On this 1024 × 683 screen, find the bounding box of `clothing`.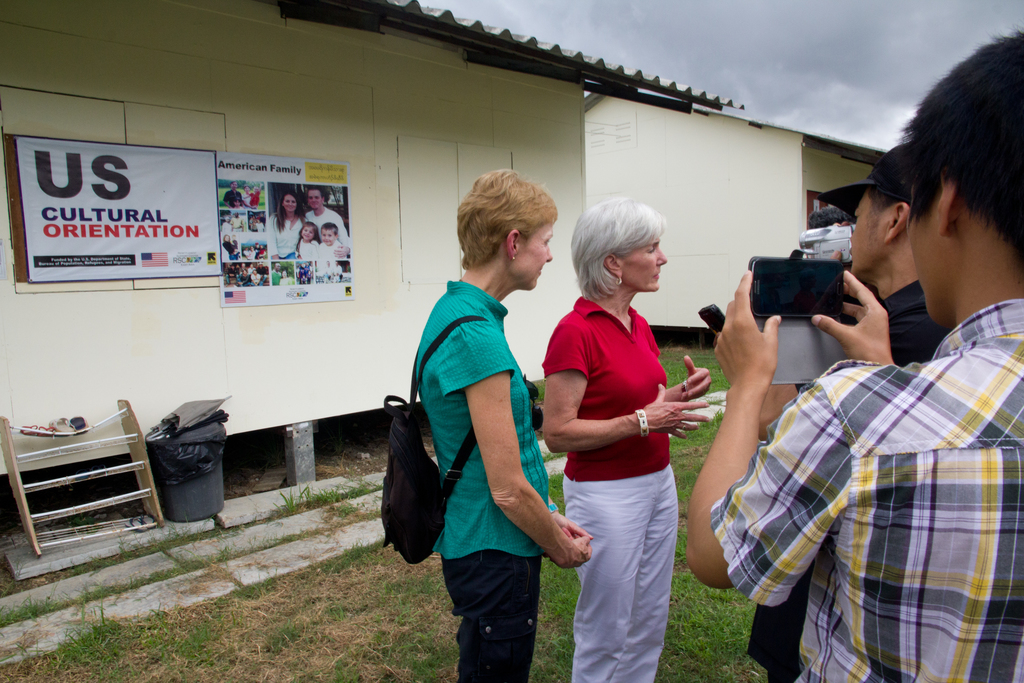
Bounding box: <region>251, 277, 259, 284</region>.
